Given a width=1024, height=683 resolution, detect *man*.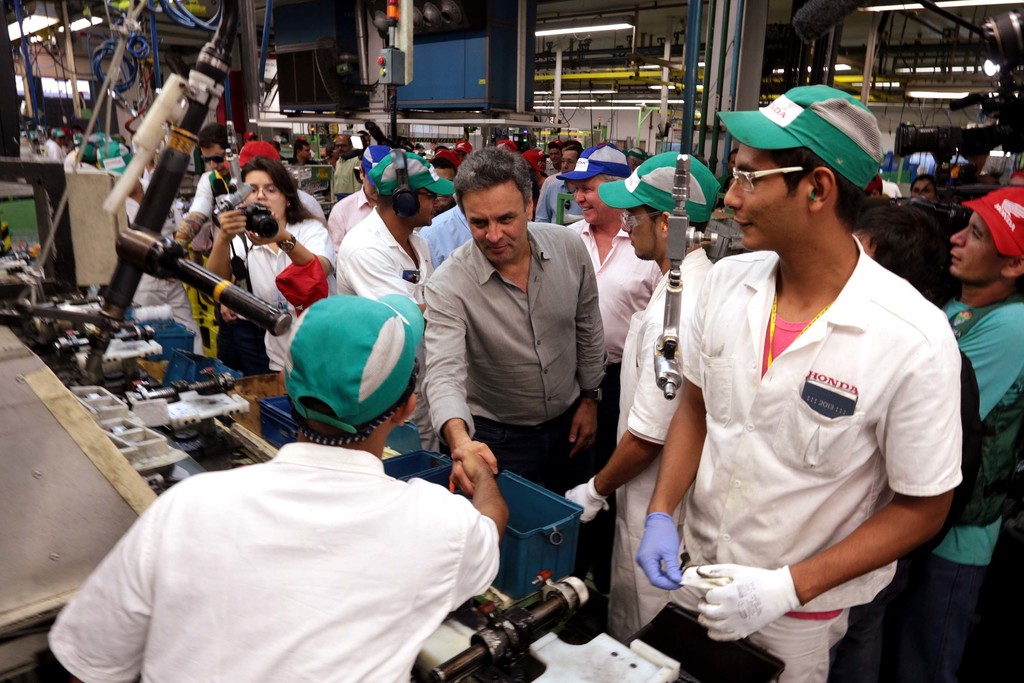
[left=561, top=152, right=730, bottom=625].
